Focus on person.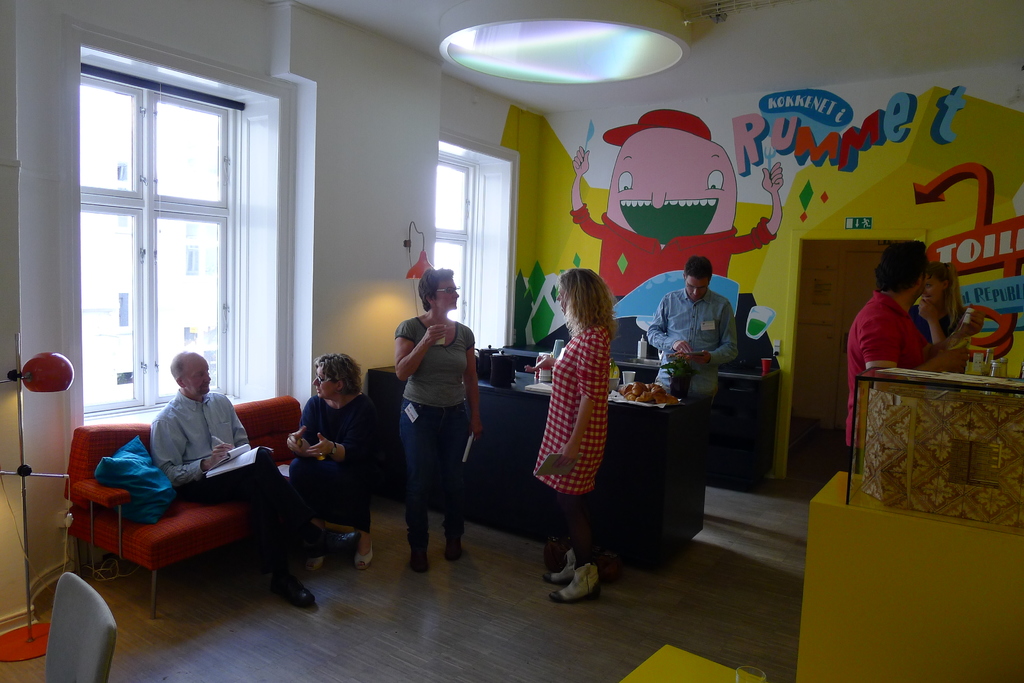
Focused at box(150, 351, 356, 606).
